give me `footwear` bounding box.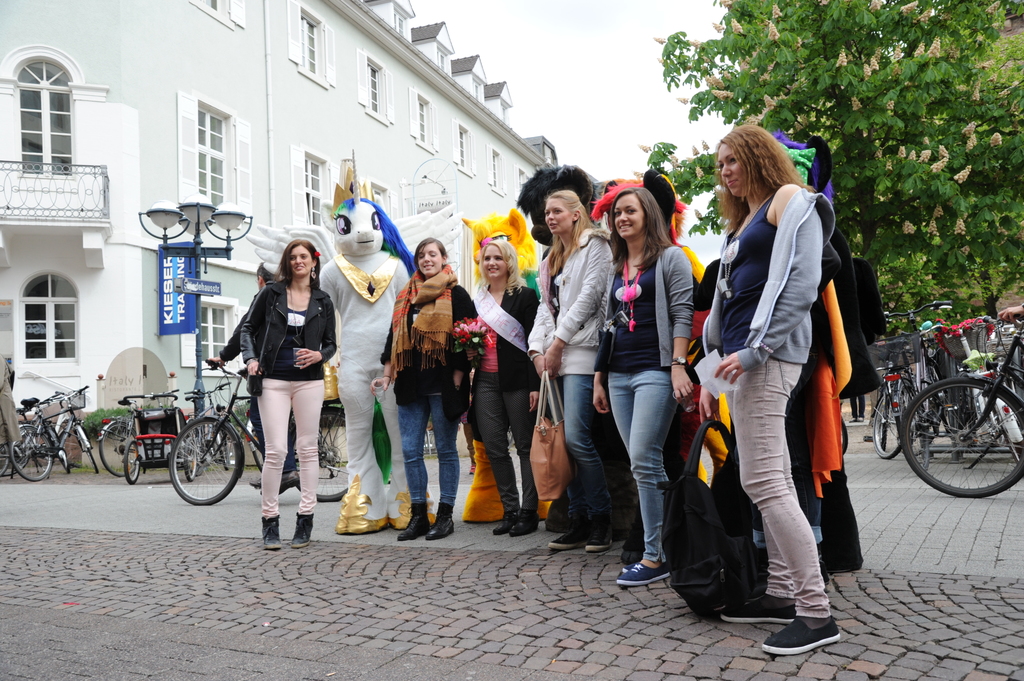
detection(717, 586, 798, 630).
